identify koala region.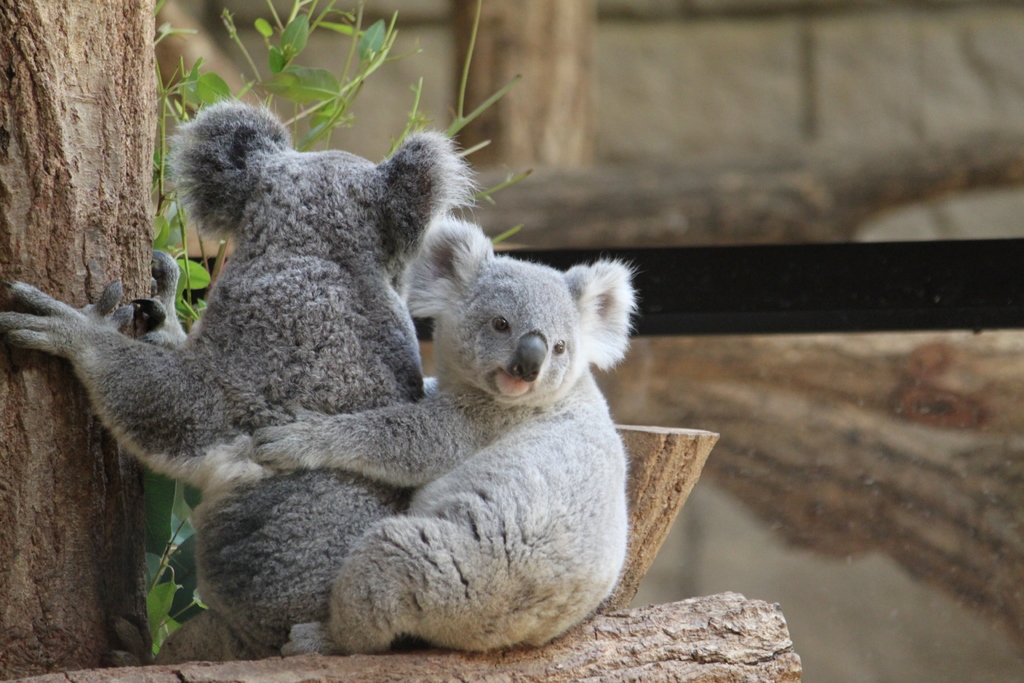
Region: rect(0, 101, 474, 658).
